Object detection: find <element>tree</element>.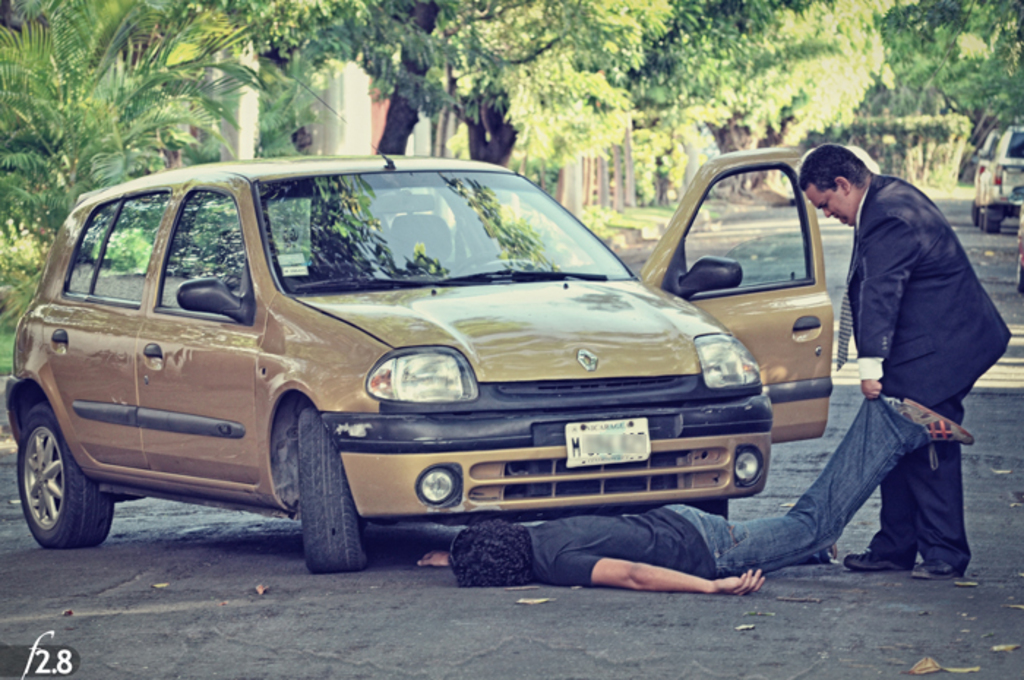
268,0,679,167.
